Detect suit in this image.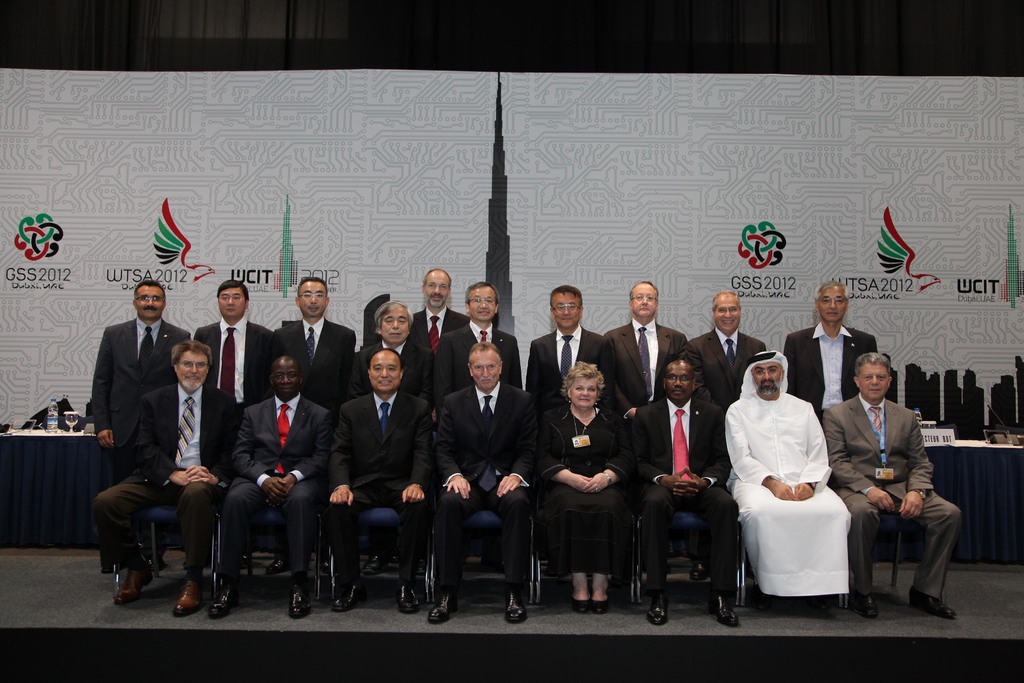
Detection: crop(321, 389, 438, 586).
